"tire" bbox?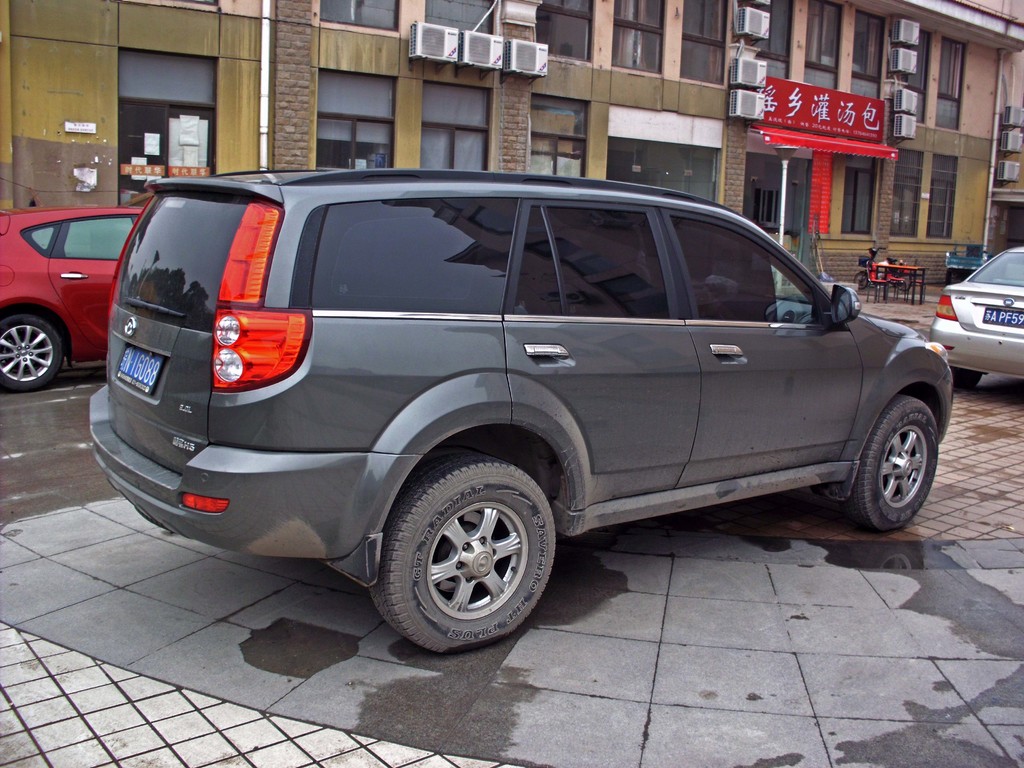
954,369,987,390
